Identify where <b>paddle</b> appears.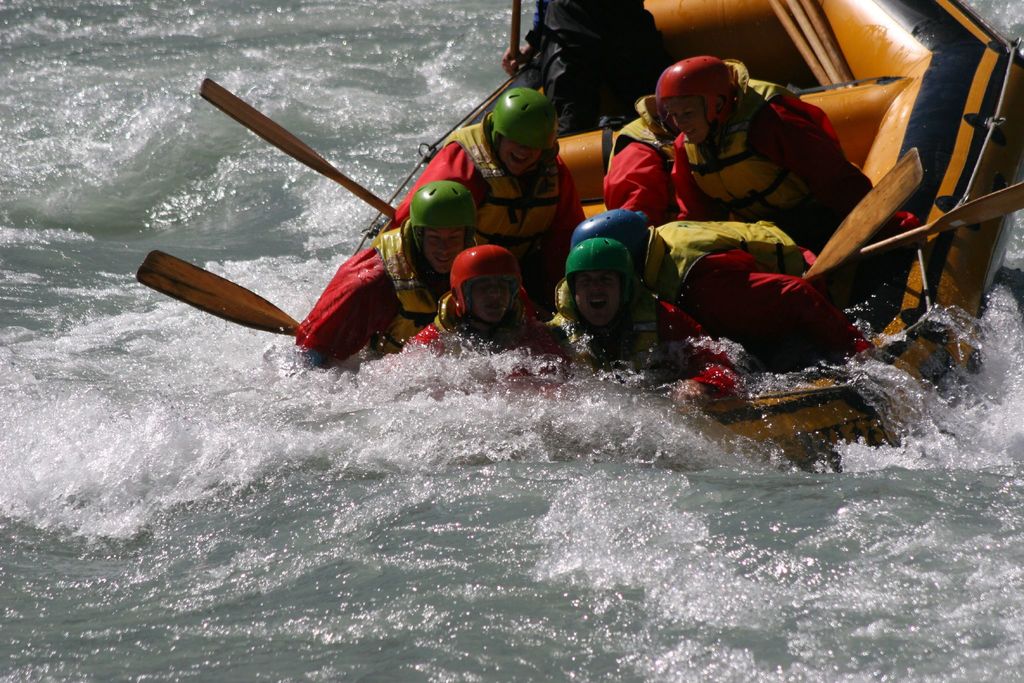
Appears at region(781, 135, 932, 295).
